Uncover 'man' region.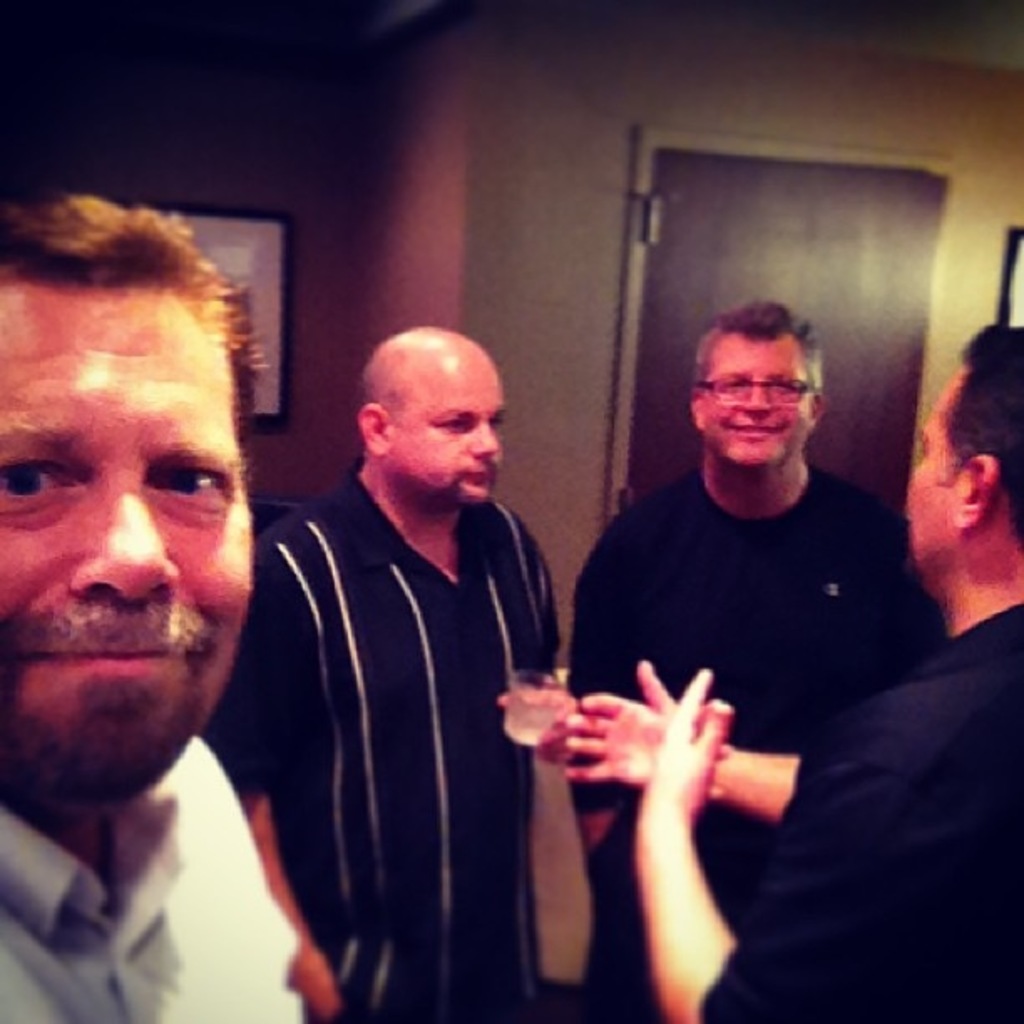
Uncovered: bbox=[218, 320, 572, 1022].
